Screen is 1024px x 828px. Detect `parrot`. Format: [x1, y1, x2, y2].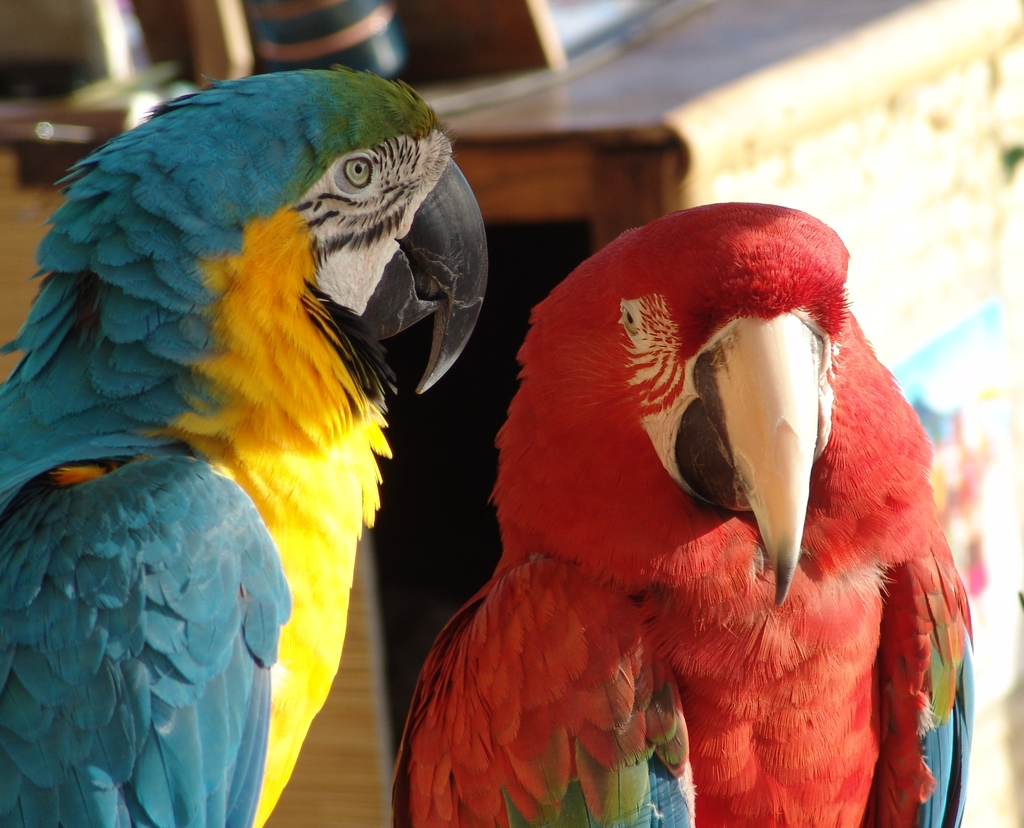
[0, 61, 491, 827].
